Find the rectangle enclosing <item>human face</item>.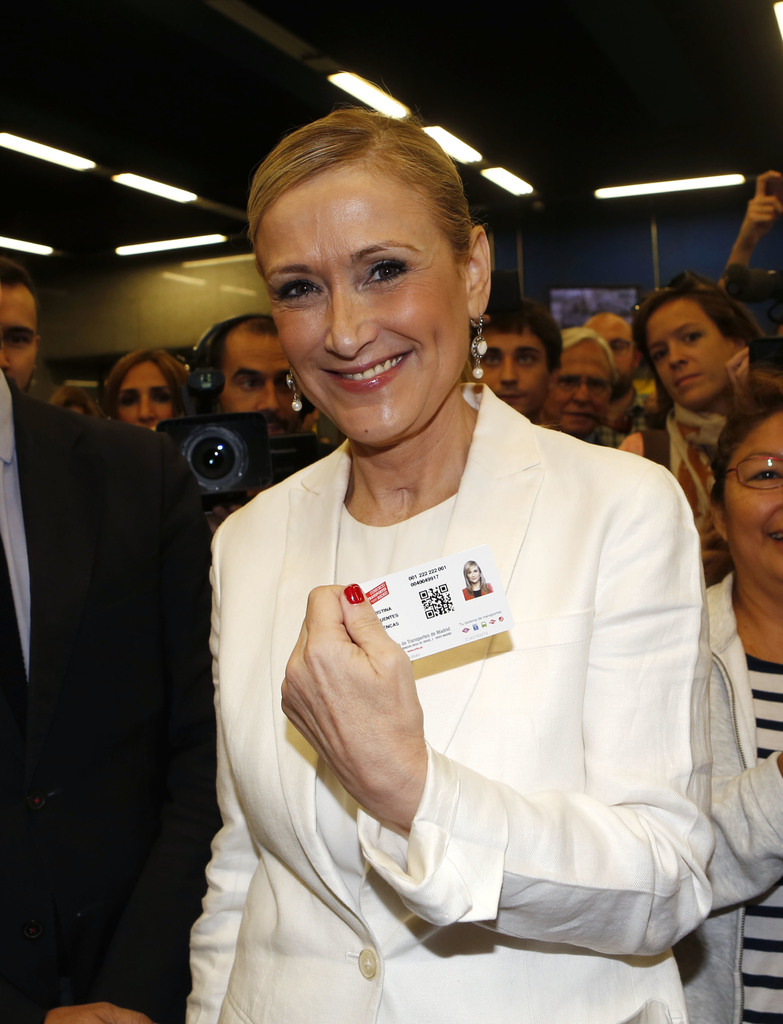
bbox=[0, 287, 37, 399].
